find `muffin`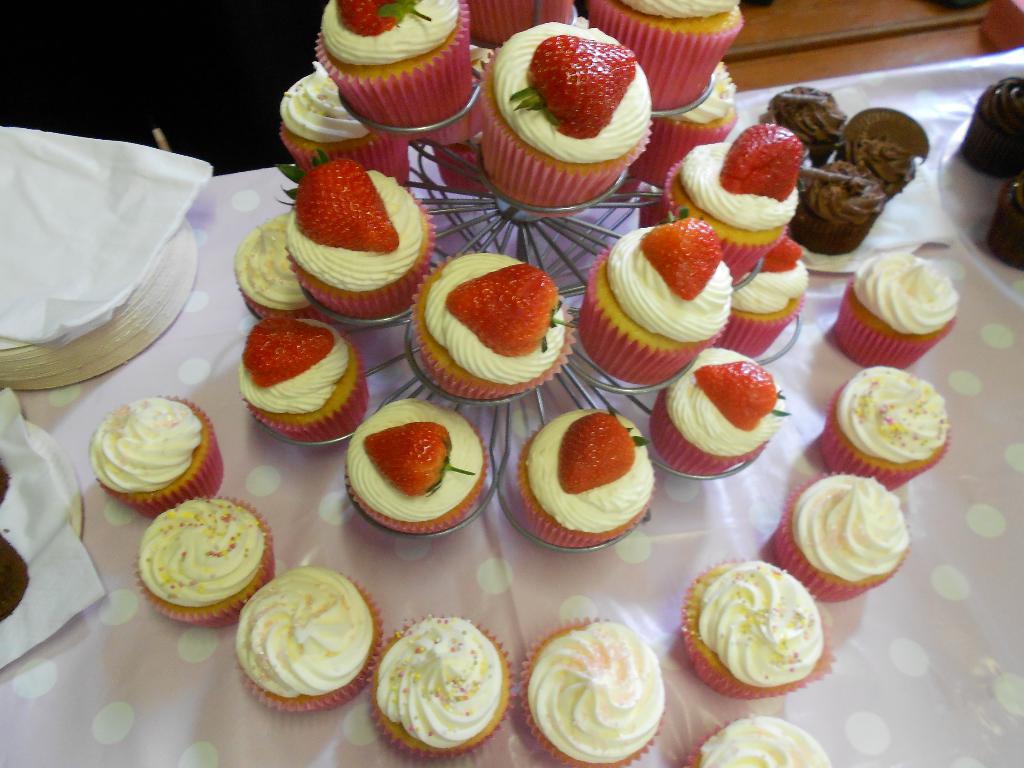
366,616,514,759
